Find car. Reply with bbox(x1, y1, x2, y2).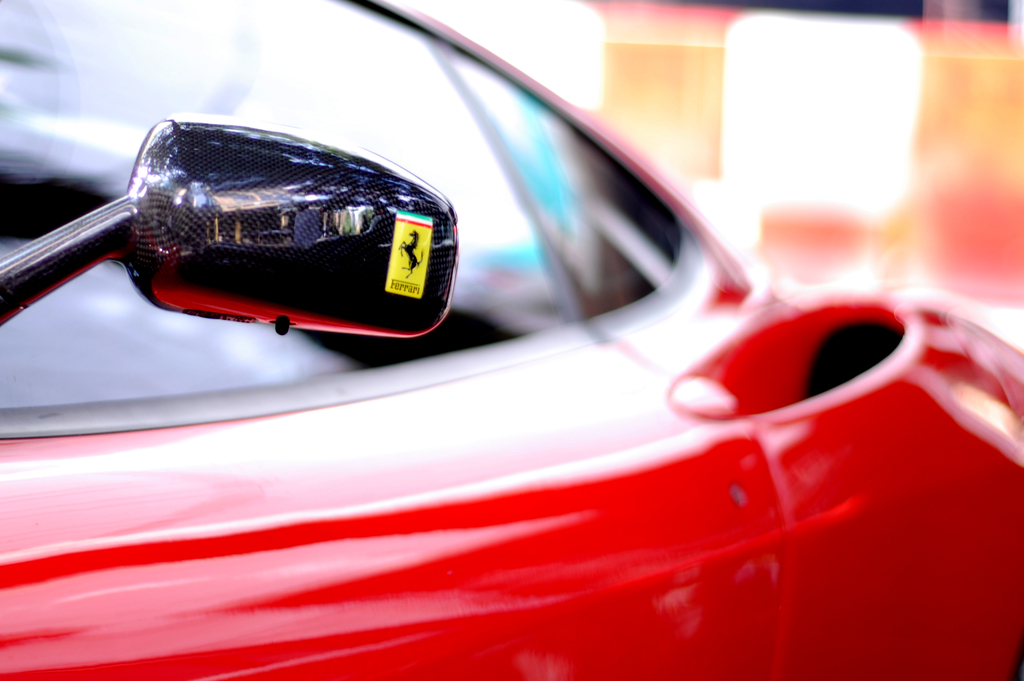
bbox(37, 40, 906, 615).
